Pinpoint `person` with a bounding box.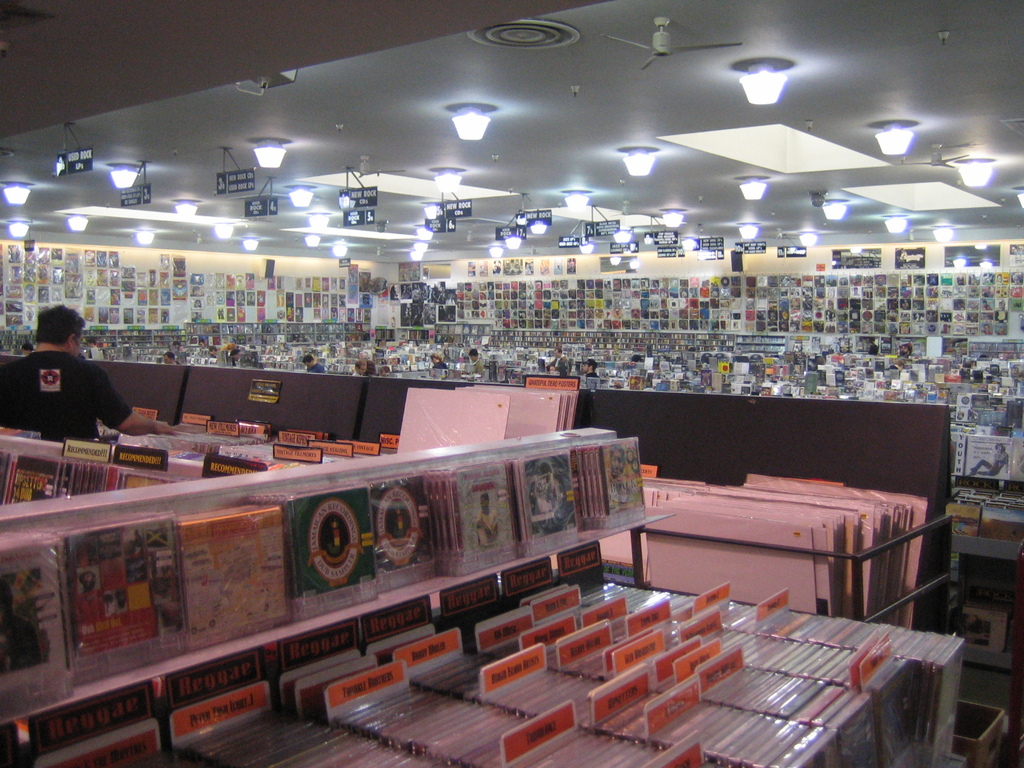
bbox=(197, 338, 212, 349).
